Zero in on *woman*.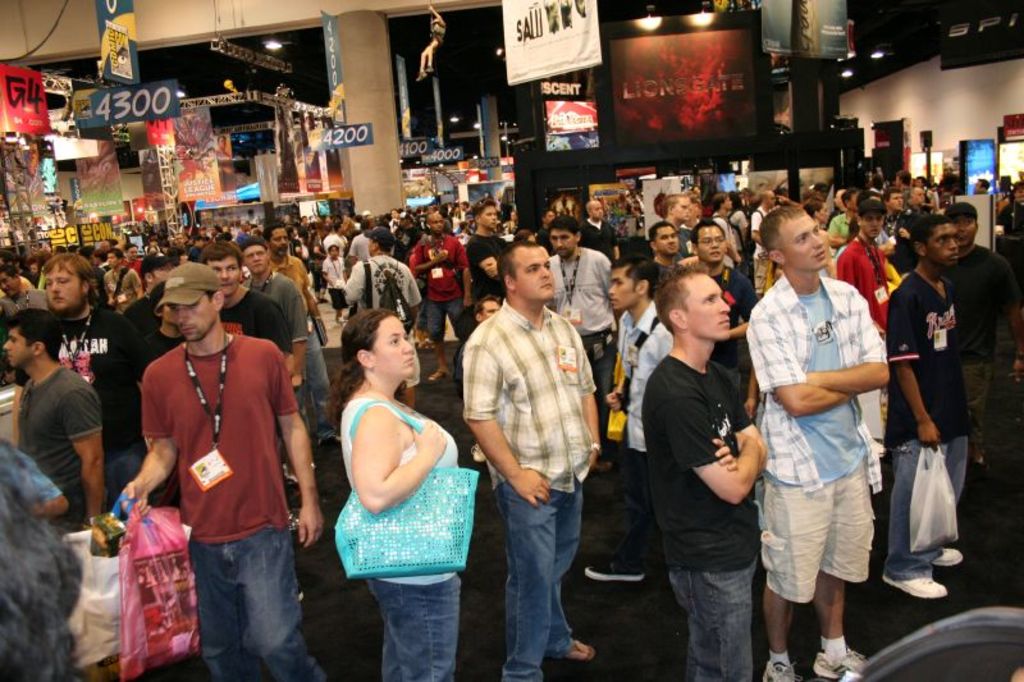
Zeroed in: box=[804, 201, 845, 255].
